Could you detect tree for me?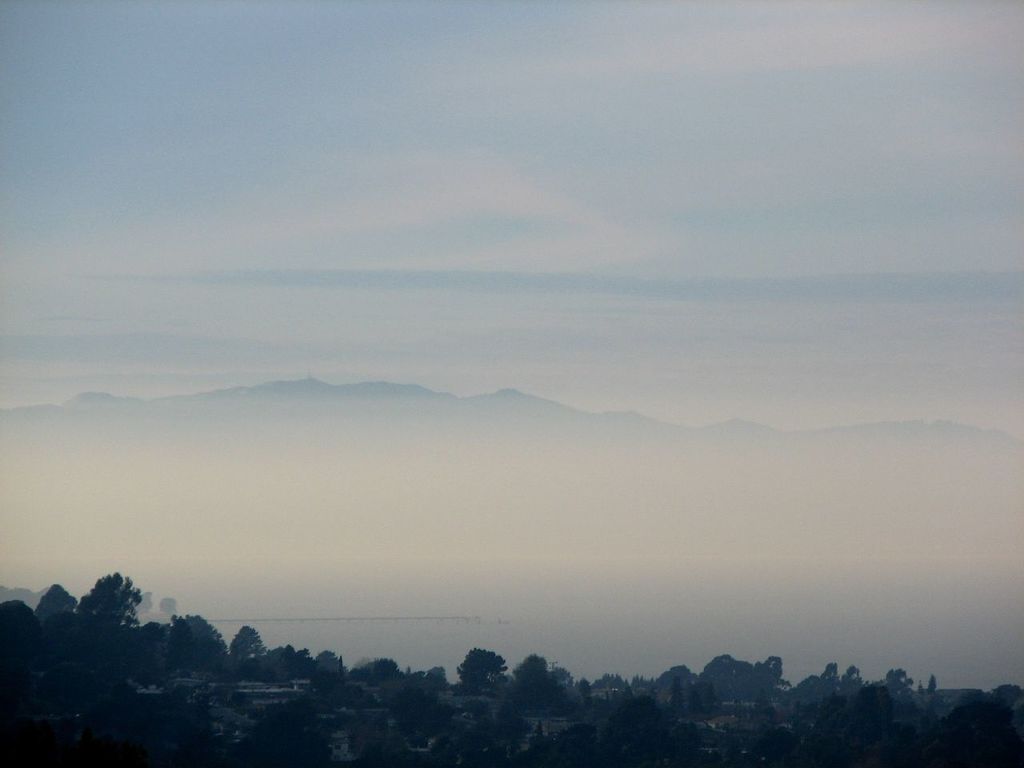
Detection result: [311,646,350,682].
